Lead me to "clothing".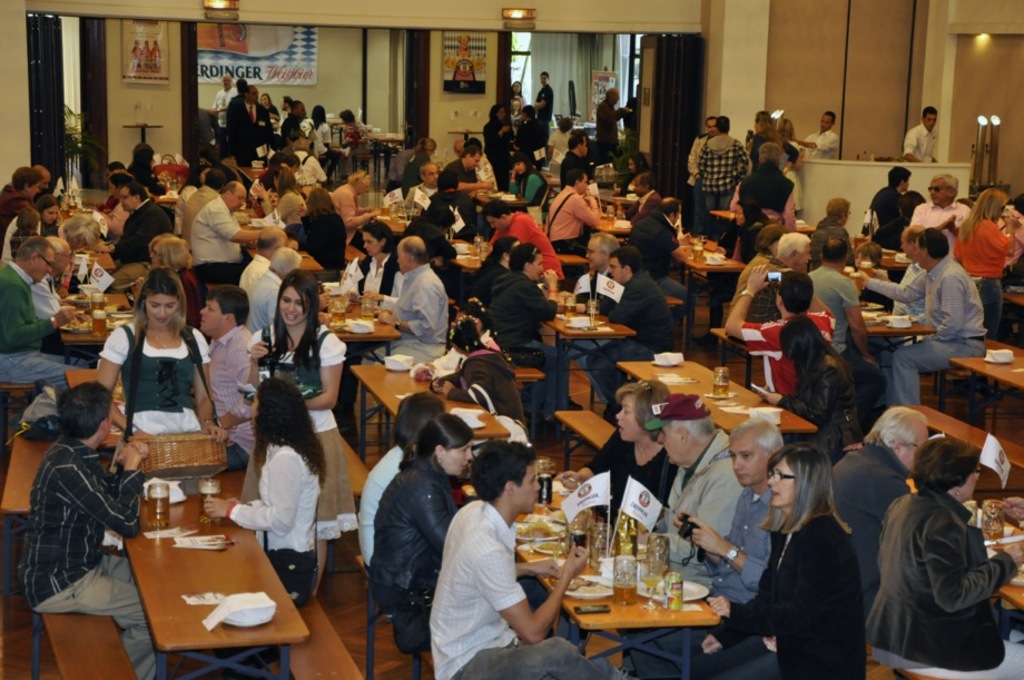
Lead to x1=629, y1=164, x2=648, y2=197.
